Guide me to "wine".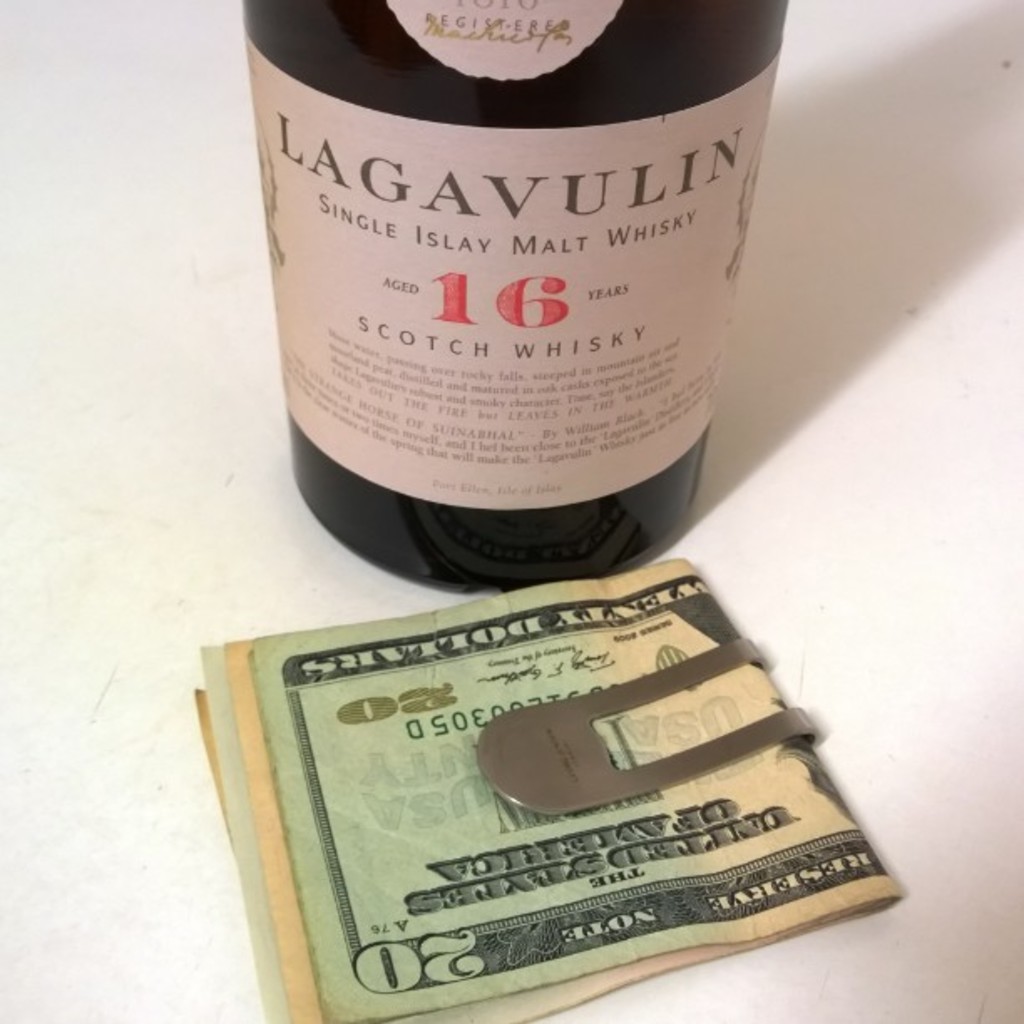
Guidance: [251,0,790,601].
